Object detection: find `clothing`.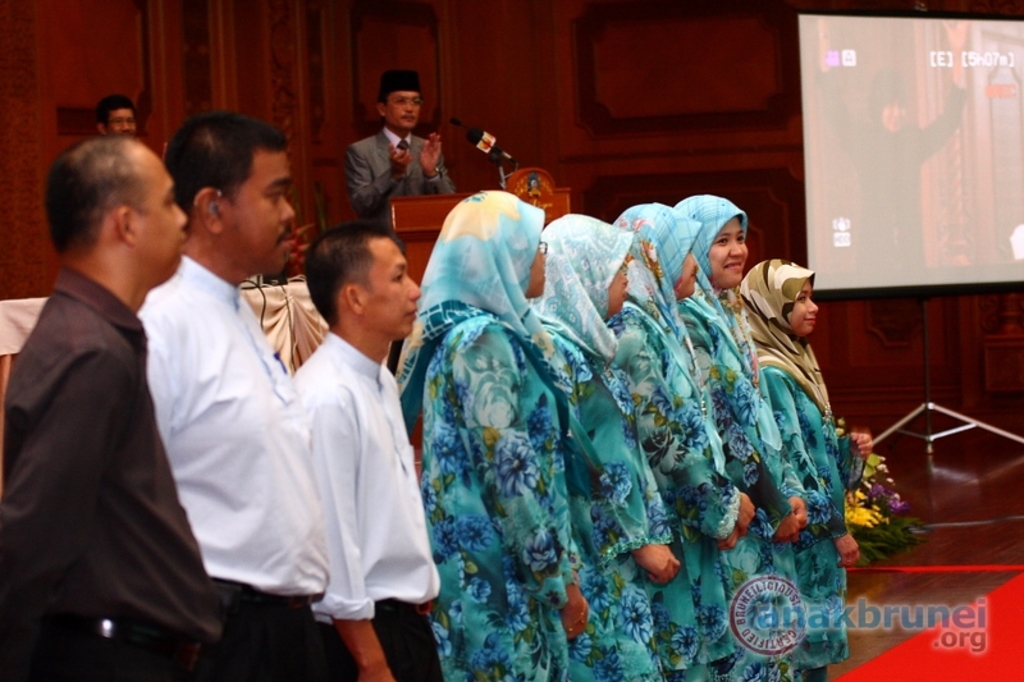
bbox=[134, 256, 353, 681].
